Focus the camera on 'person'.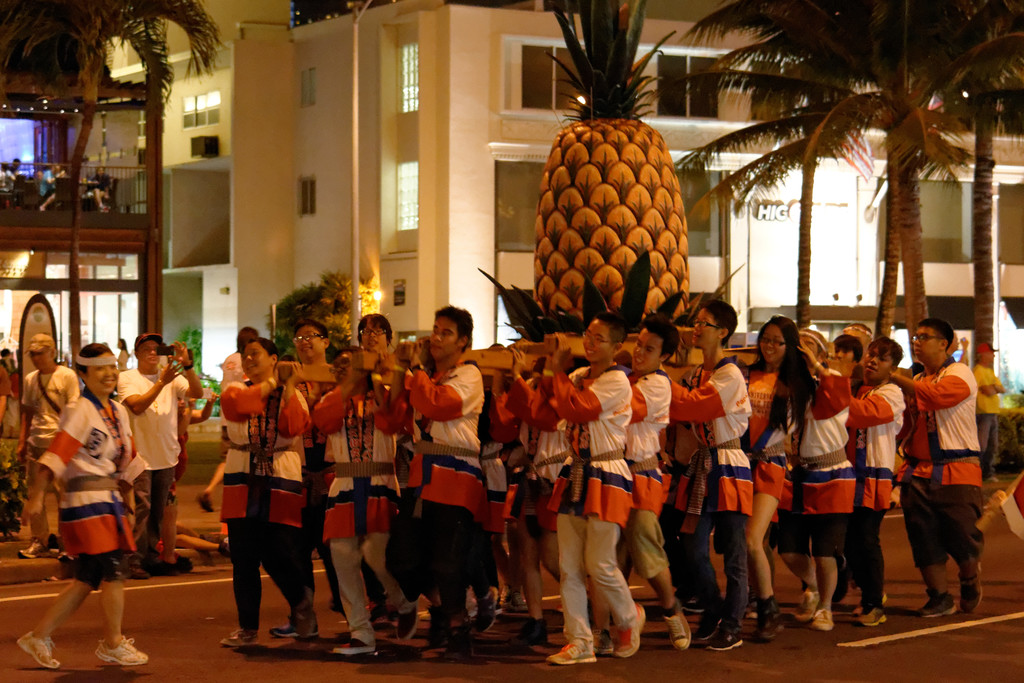
Focus region: rect(831, 336, 863, 391).
